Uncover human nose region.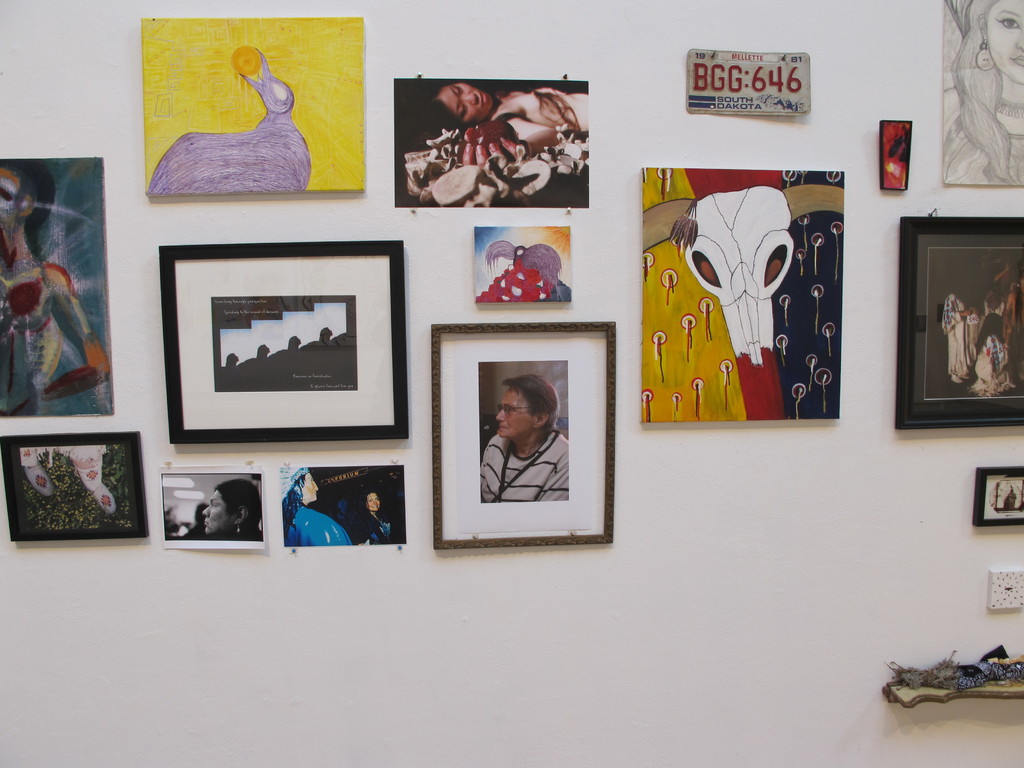
Uncovered: bbox=(495, 408, 504, 420).
